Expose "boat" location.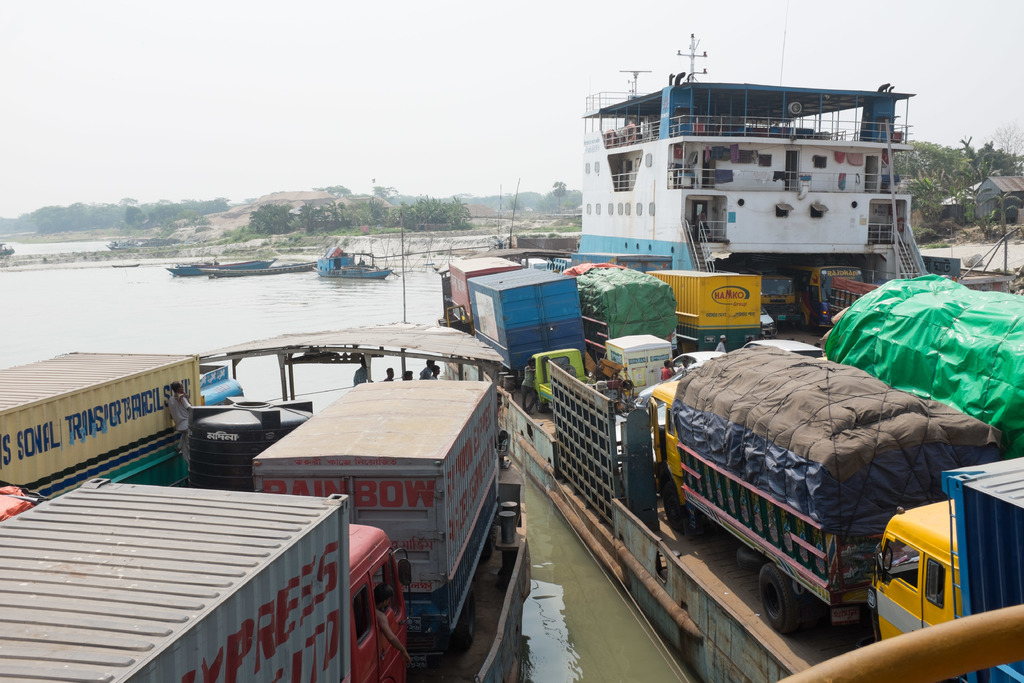
Exposed at 304/230/413/281.
